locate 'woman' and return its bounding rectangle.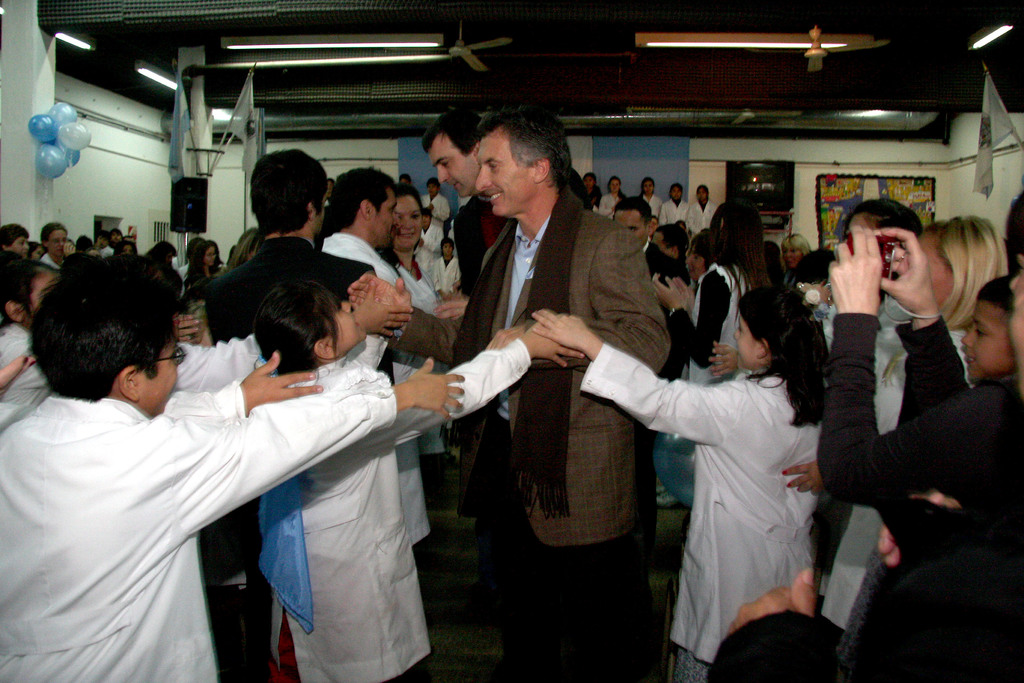
detection(584, 172, 605, 213).
